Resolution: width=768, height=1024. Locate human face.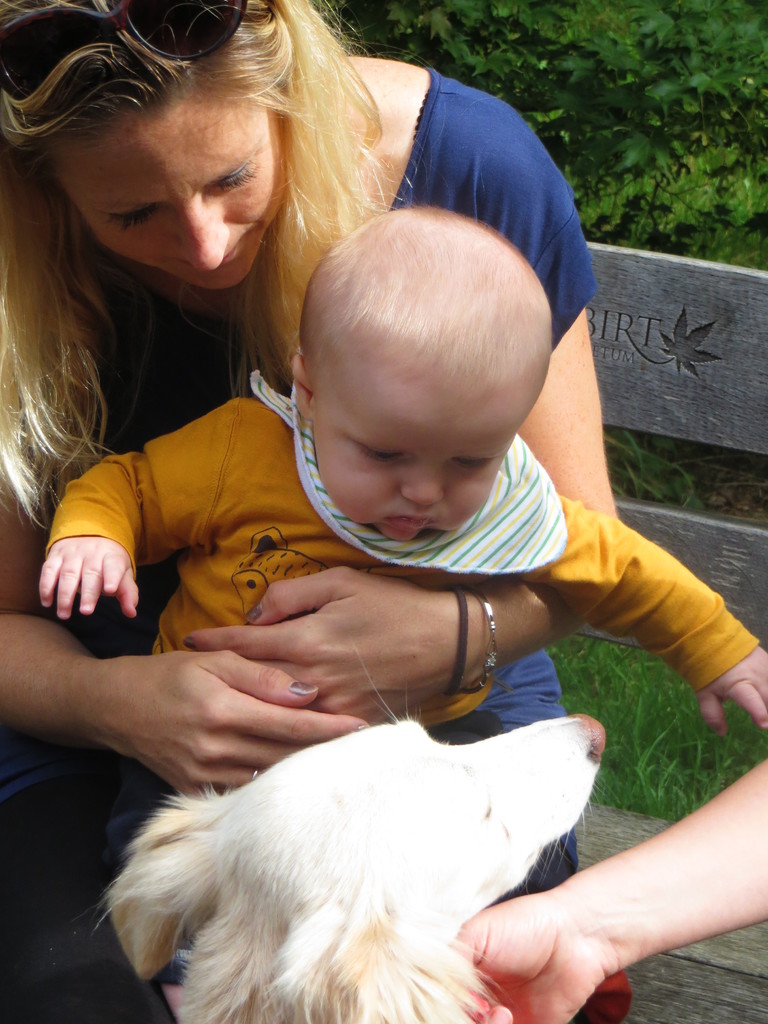
<bbox>58, 95, 278, 288</bbox>.
